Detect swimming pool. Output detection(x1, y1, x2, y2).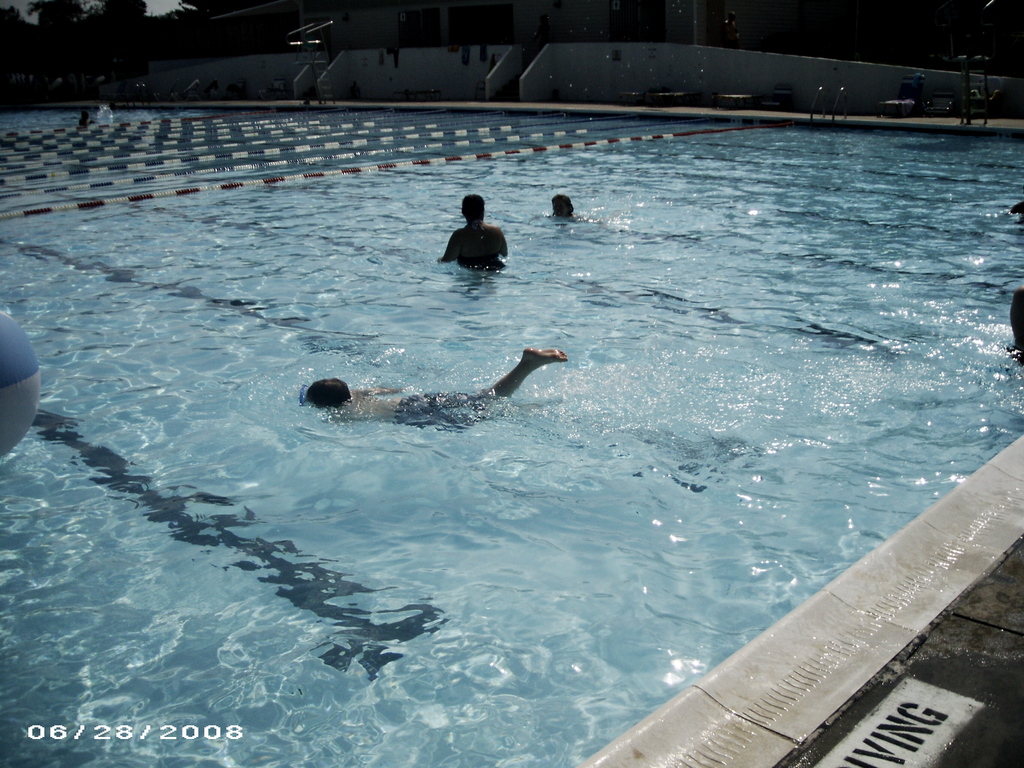
detection(15, 54, 991, 767).
